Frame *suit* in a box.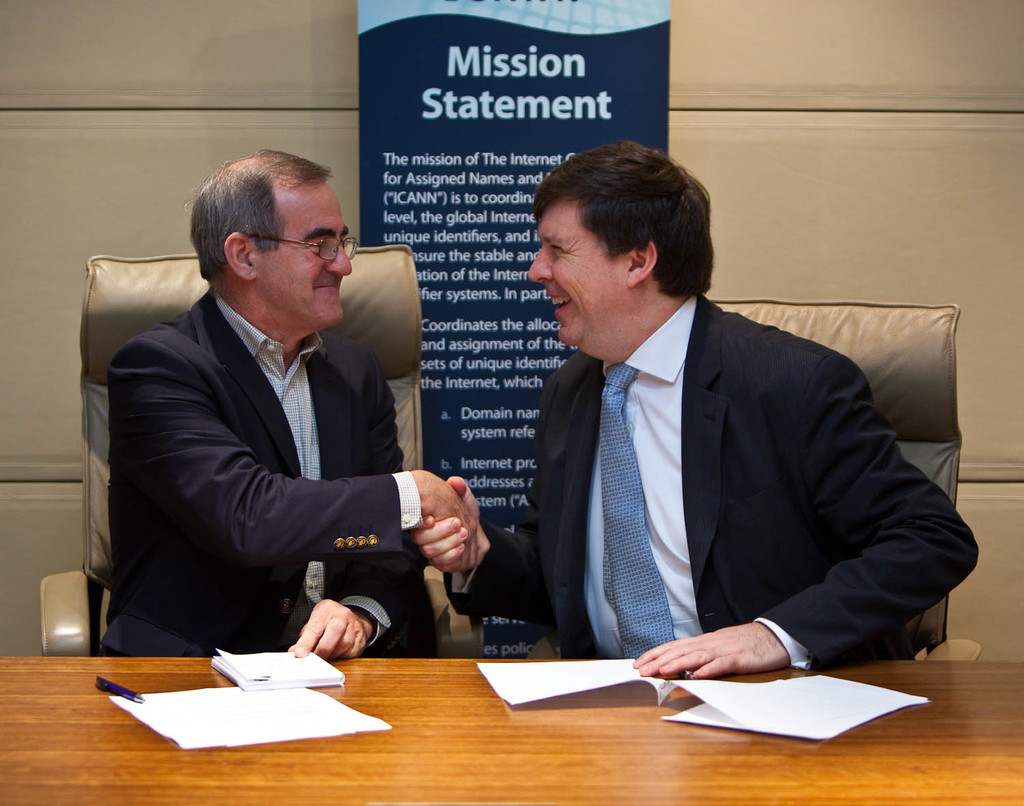
498:212:961:702.
